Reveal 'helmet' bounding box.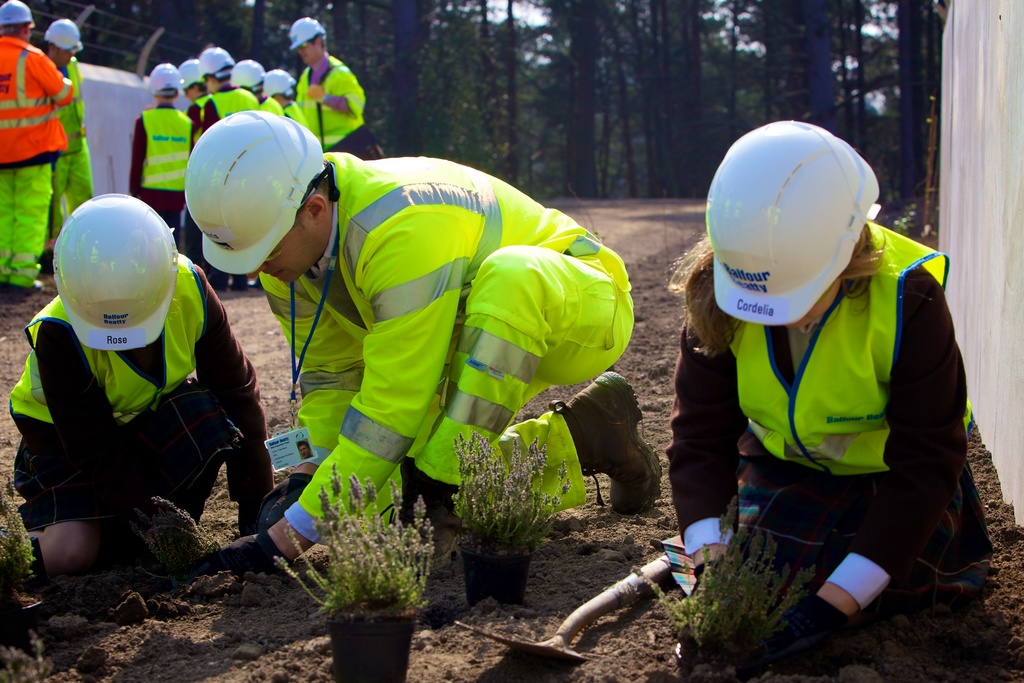
Revealed: rect(230, 60, 263, 87).
